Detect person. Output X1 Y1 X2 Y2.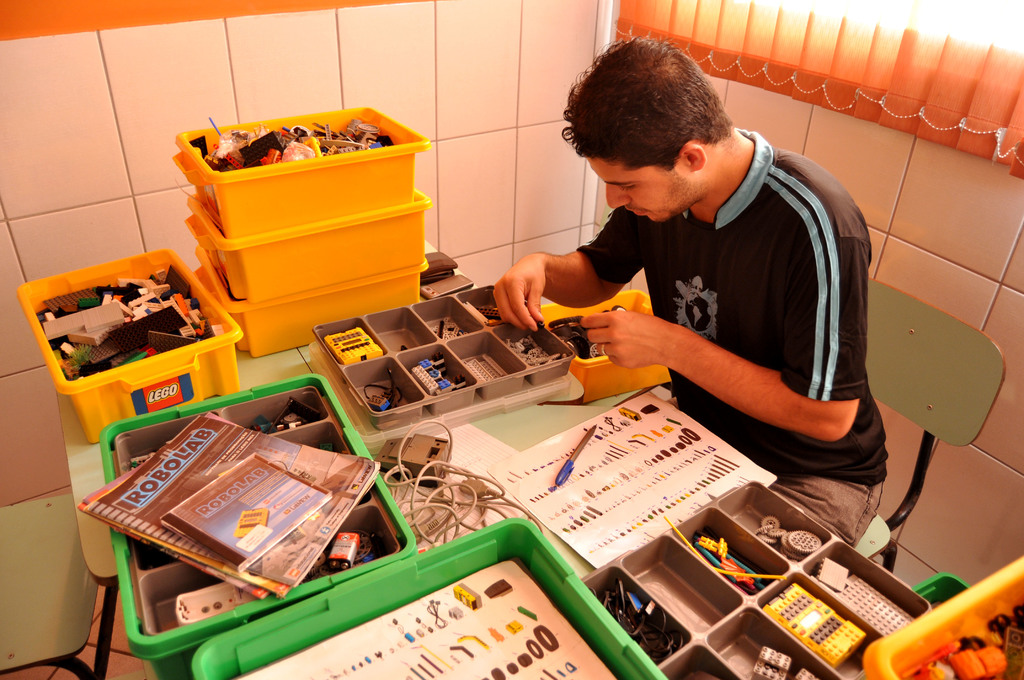
568 53 893 565.
